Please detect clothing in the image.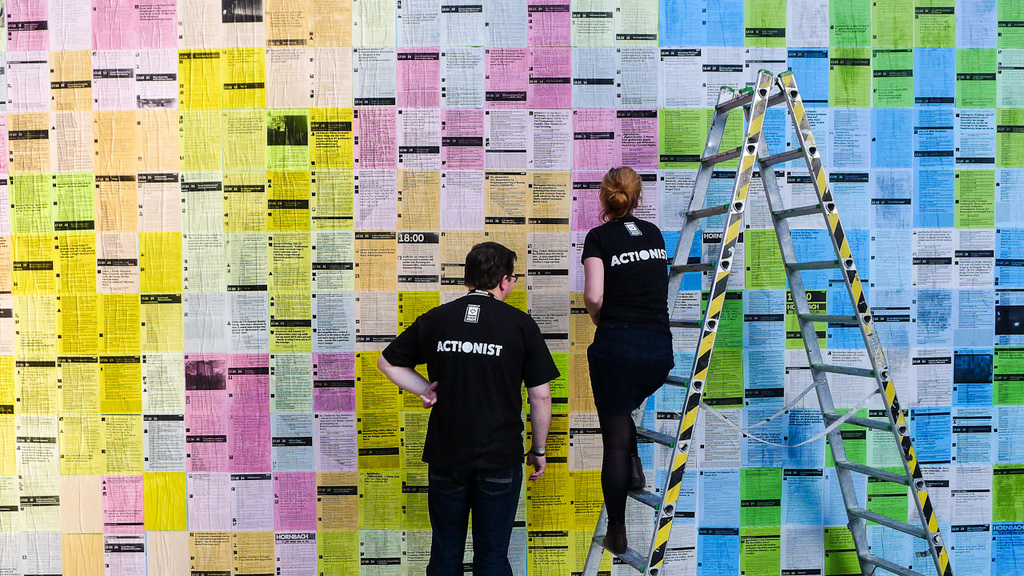
<region>376, 288, 557, 575</region>.
